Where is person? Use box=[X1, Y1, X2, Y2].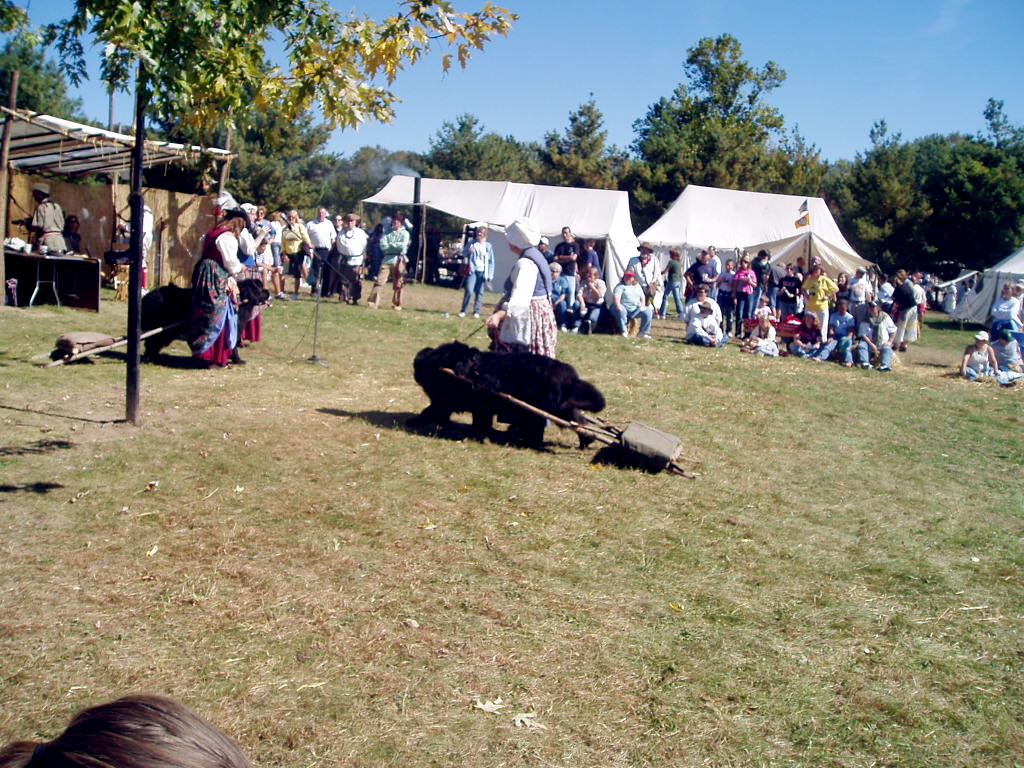
box=[997, 330, 1023, 367].
